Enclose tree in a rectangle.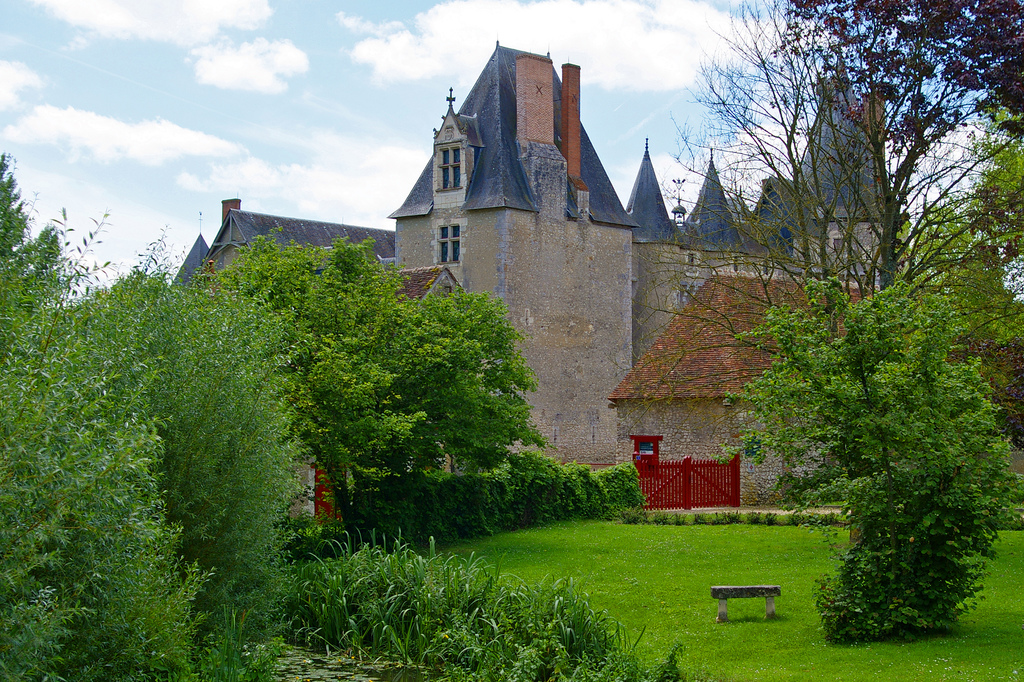
(199, 230, 541, 544).
